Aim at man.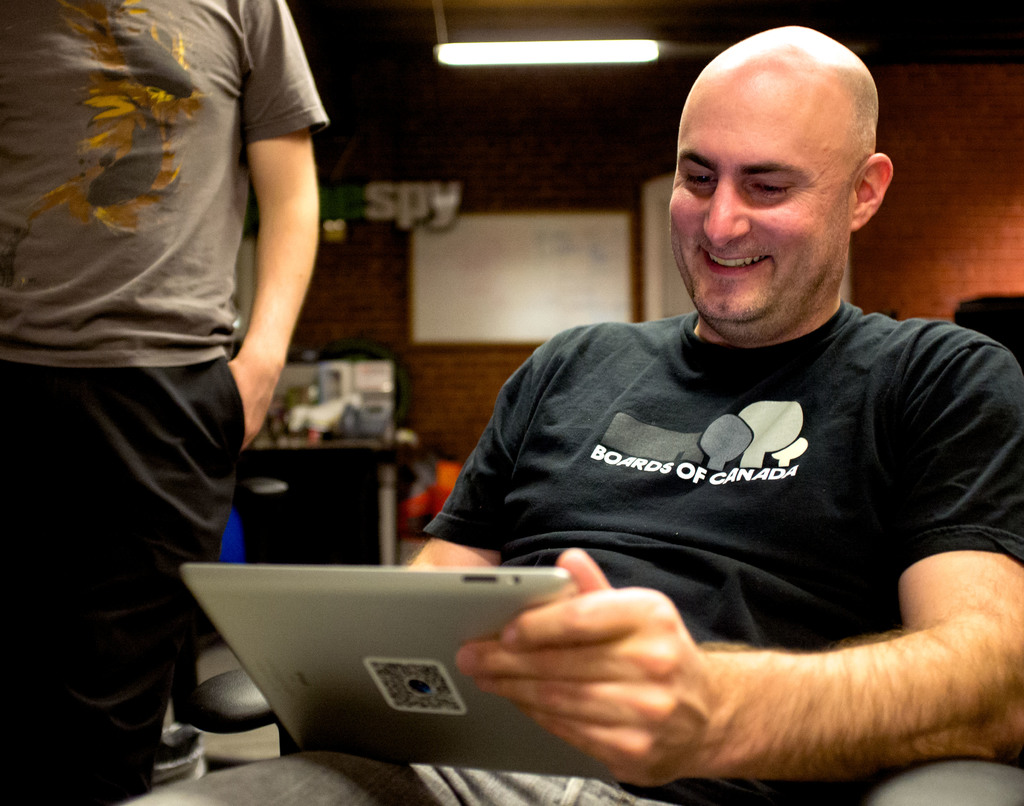
Aimed at (116,21,1023,805).
